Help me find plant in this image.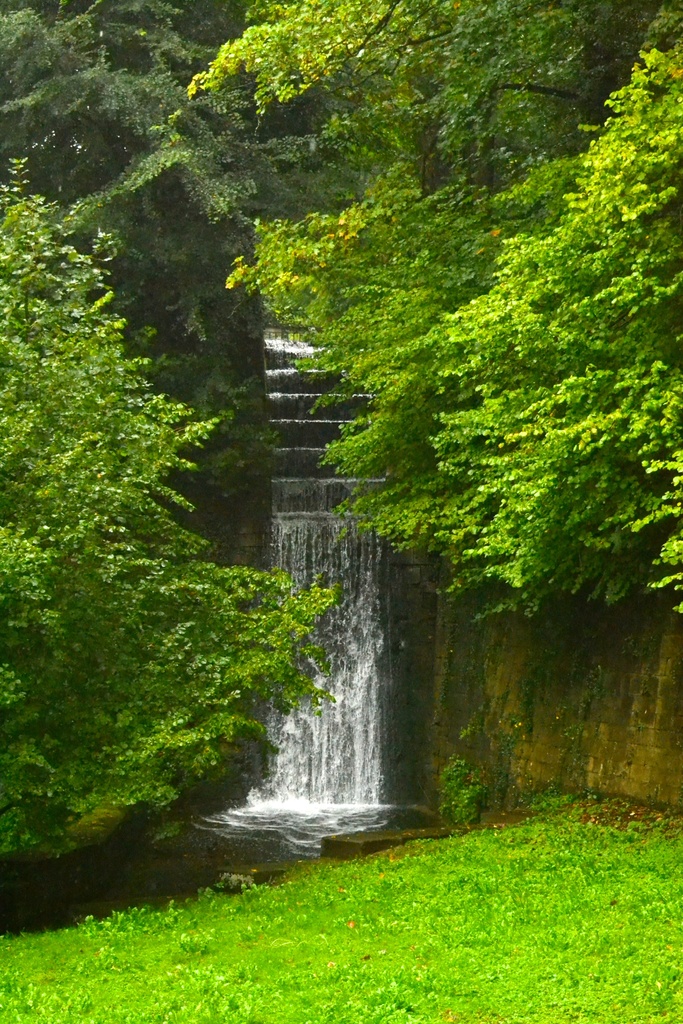
Found it: x1=436 y1=756 x2=489 y2=826.
